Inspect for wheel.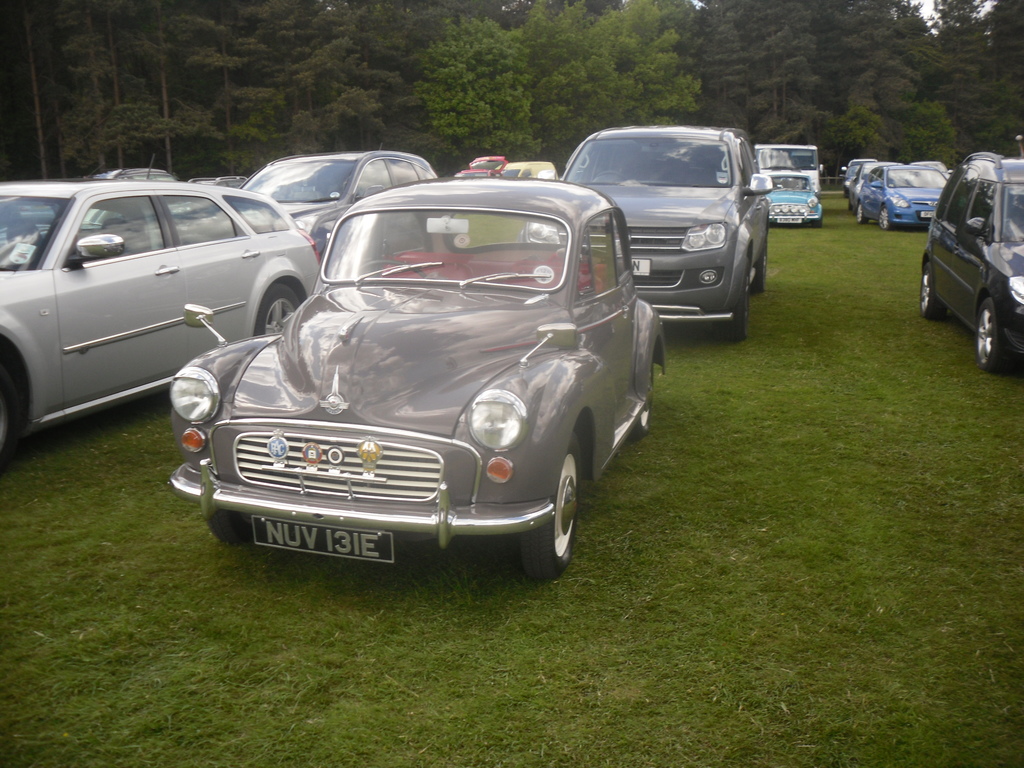
Inspection: select_region(0, 357, 19, 468).
